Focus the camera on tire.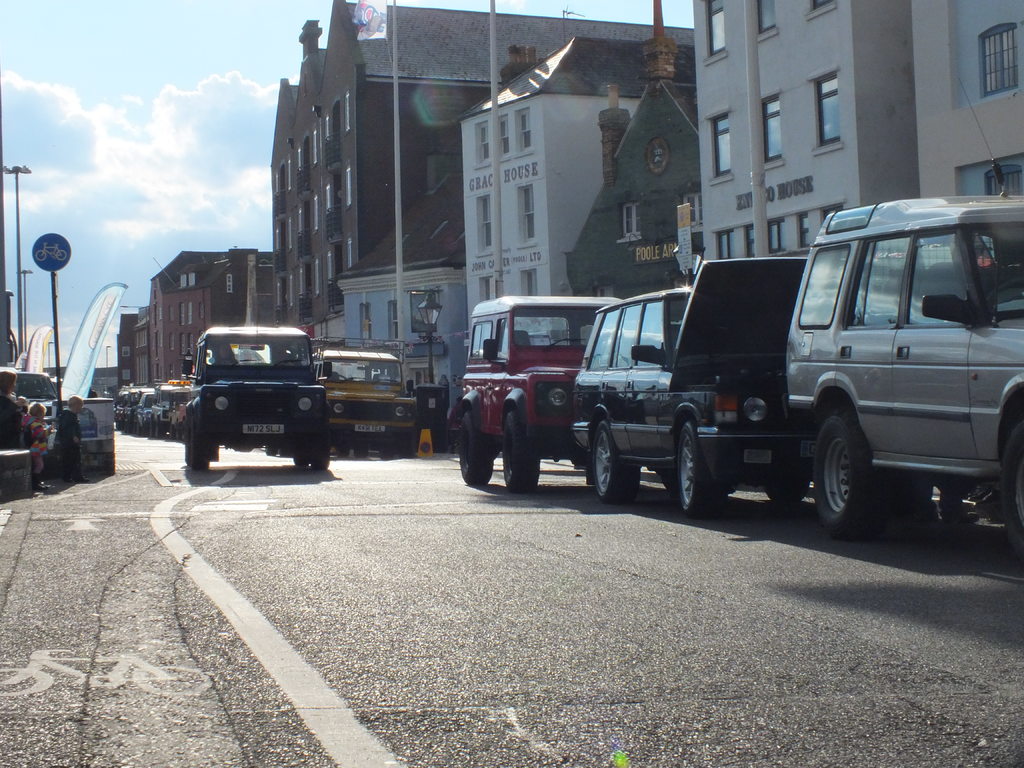
Focus region: pyautogui.locateOnScreen(765, 487, 810, 500).
